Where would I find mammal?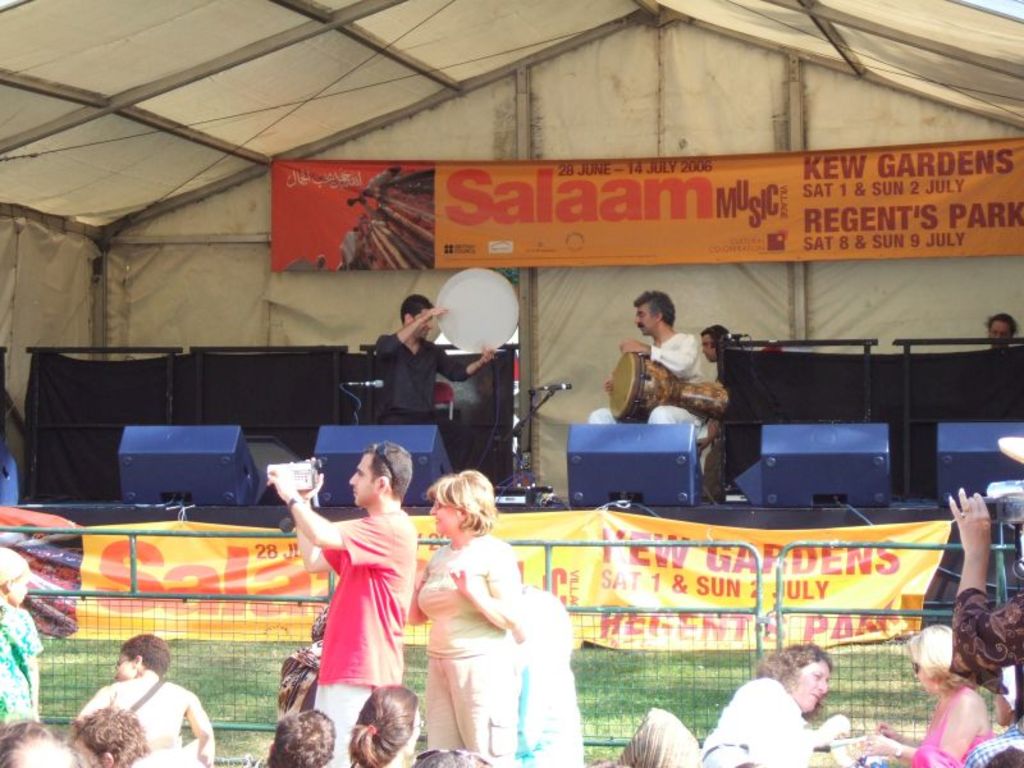
At BBox(982, 315, 1018, 346).
